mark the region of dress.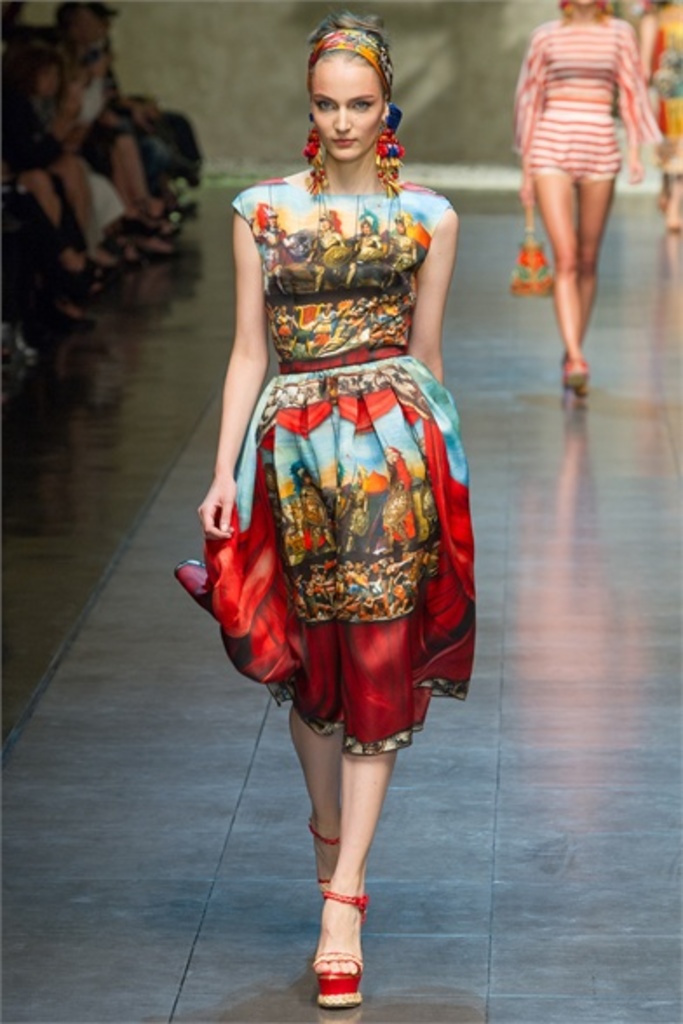
Region: box=[167, 178, 477, 754].
